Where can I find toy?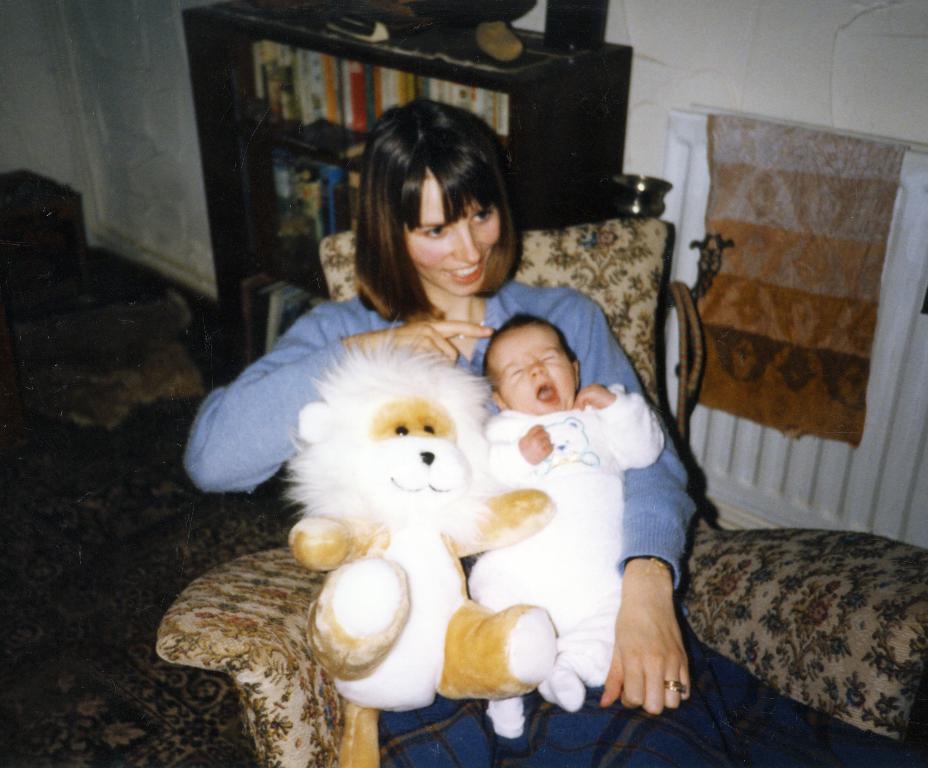
You can find it at [284, 306, 557, 767].
